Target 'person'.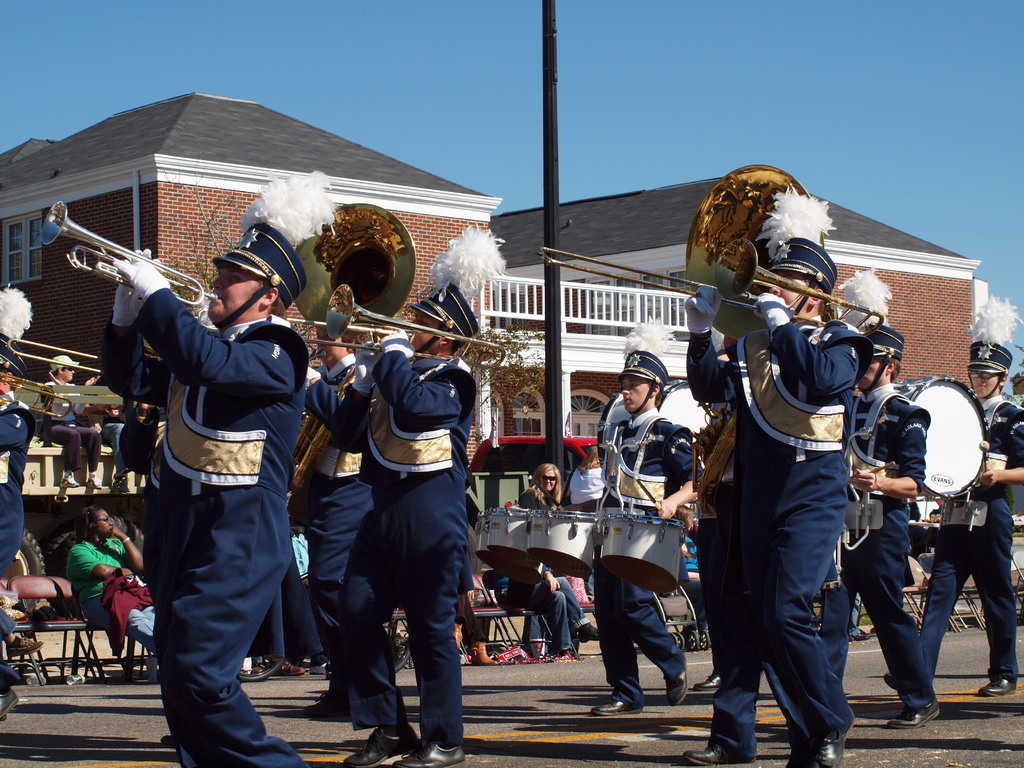
Target region: detection(99, 213, 305, 767).
